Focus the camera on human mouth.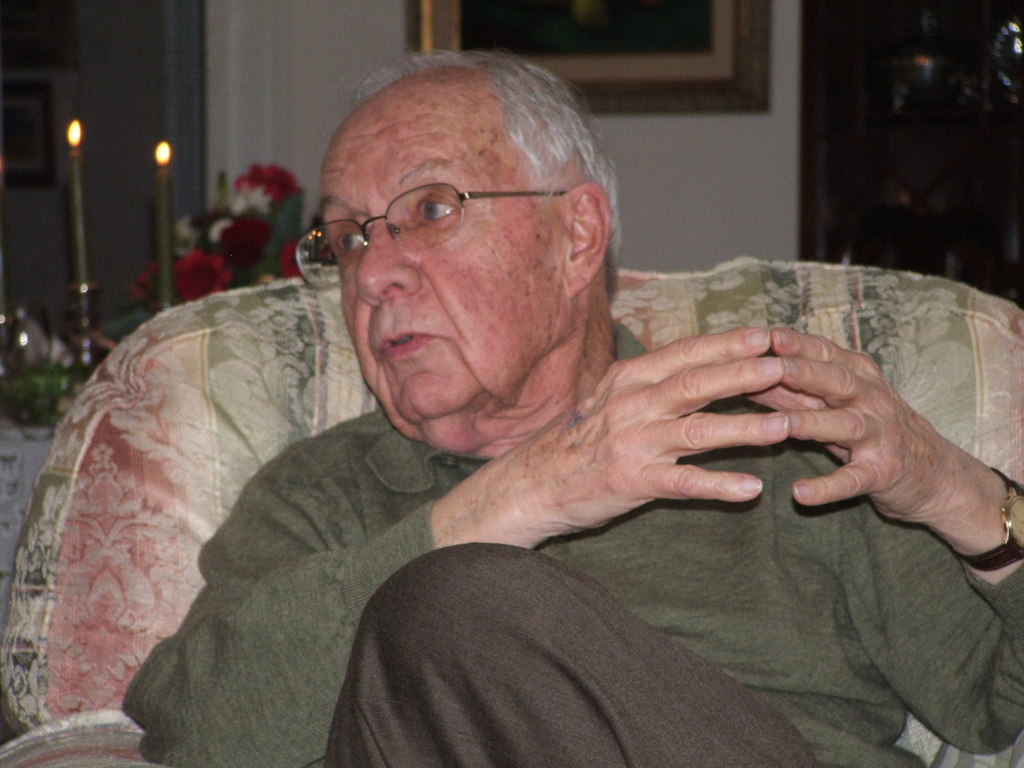
Focus region: l=376, t=323, r=451, b=362.
